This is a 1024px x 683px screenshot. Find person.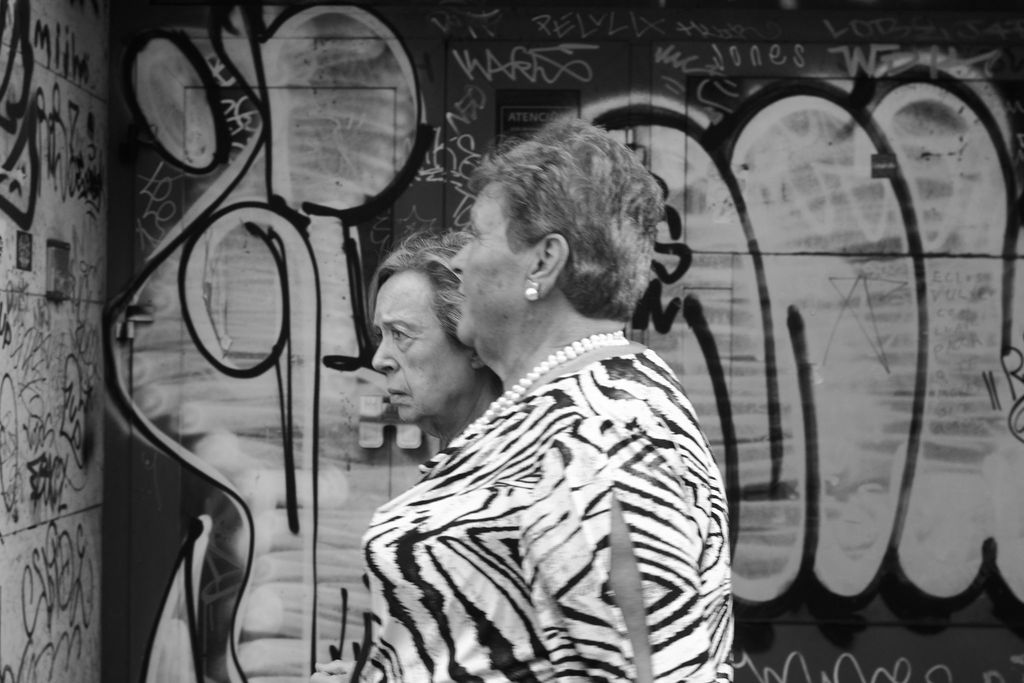
Bounding box: <box>360,227,503,458</box>.
